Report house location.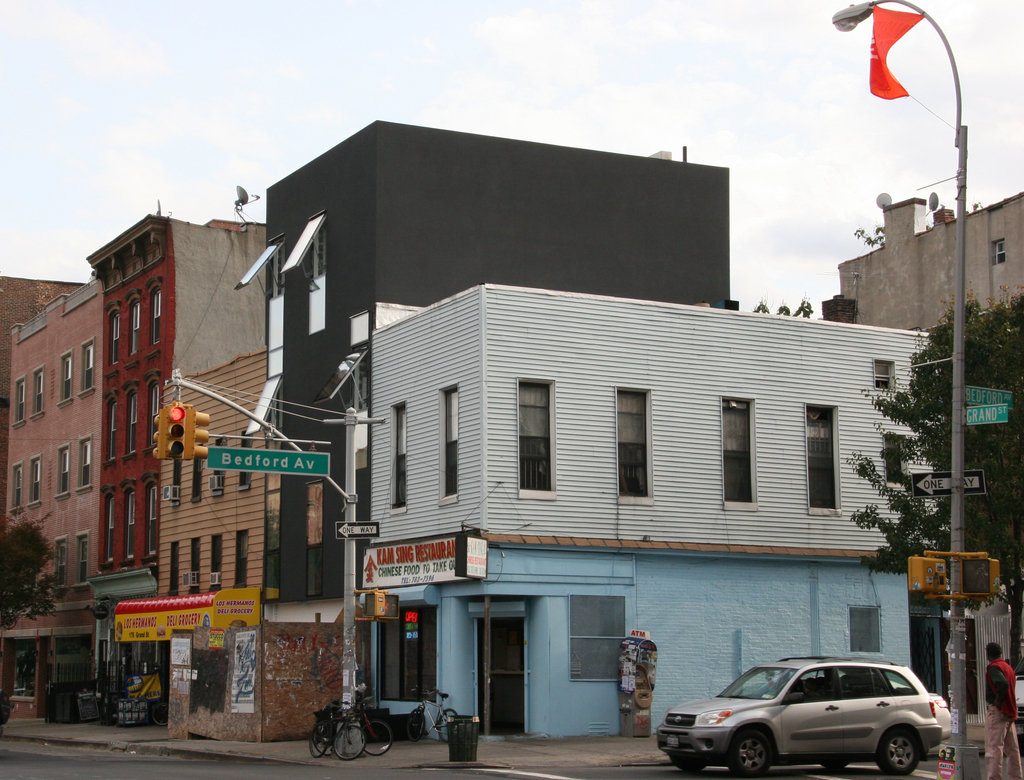
Report: 349:282:944:752.
